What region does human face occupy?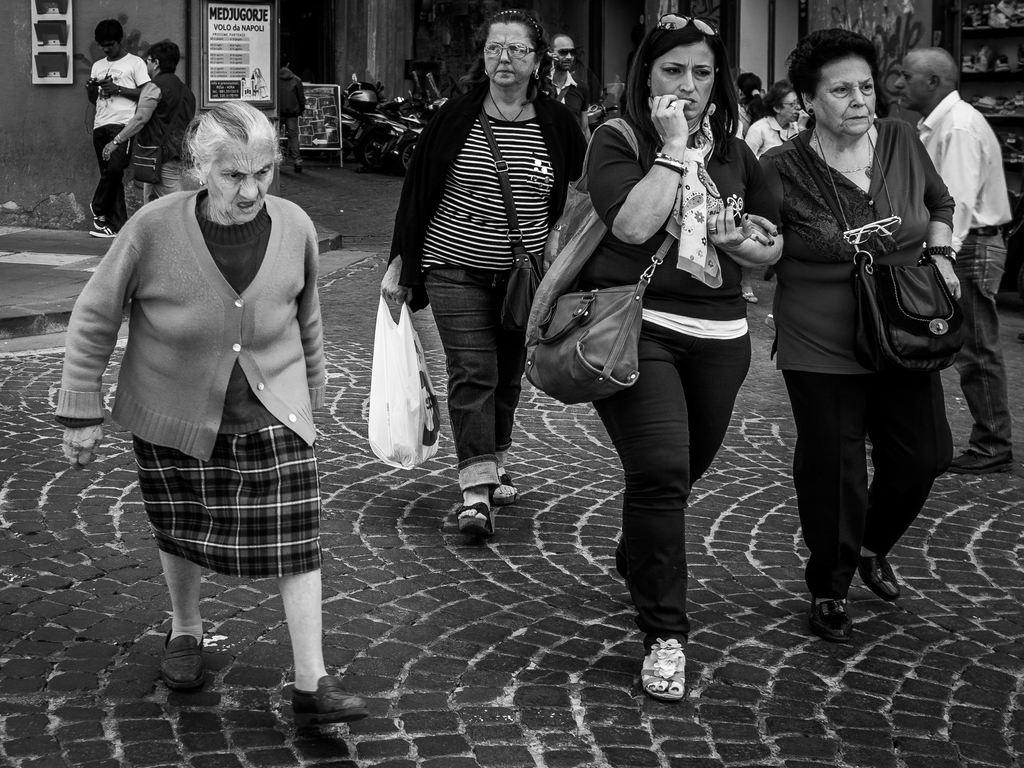
bbox=[99, 38, 120, 59].
